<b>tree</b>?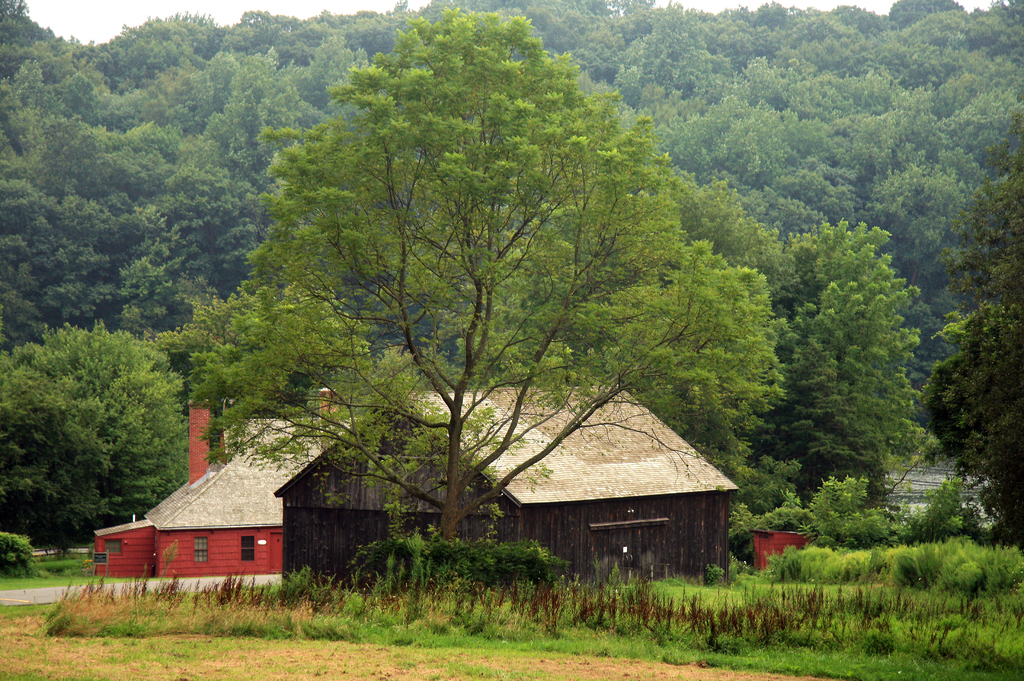
pyautogui.locateOnScreen(913, 109, 1023, 546)
